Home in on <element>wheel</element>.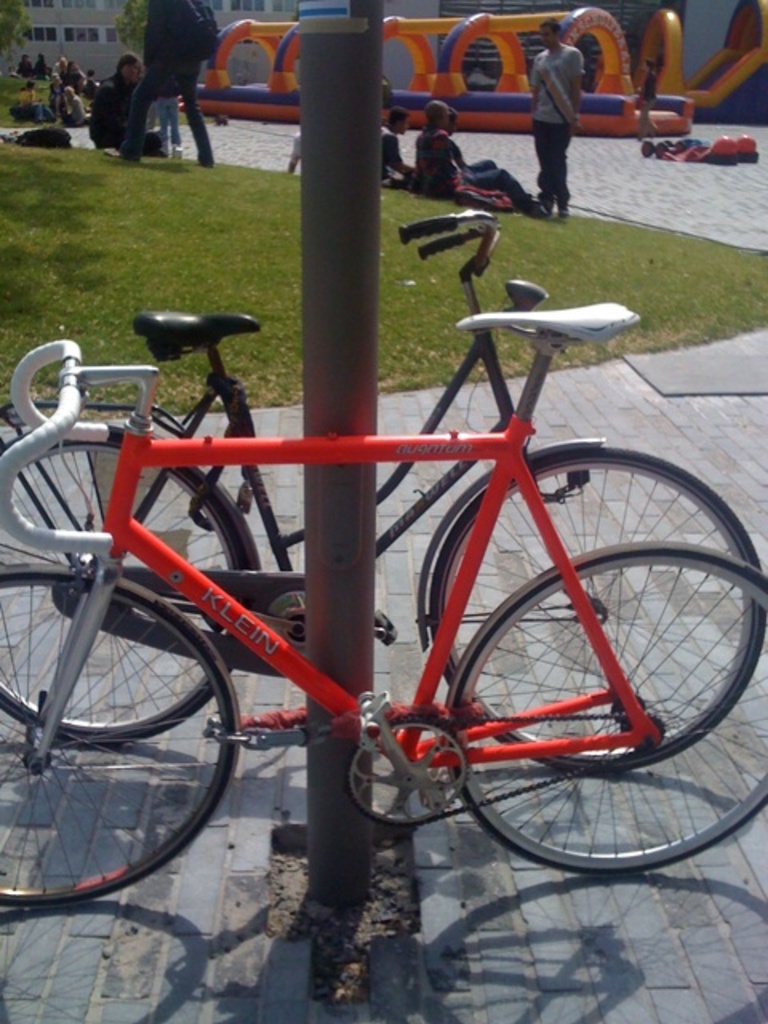
Homed in at x1=726 y1=0 x2=766 y2=53.
